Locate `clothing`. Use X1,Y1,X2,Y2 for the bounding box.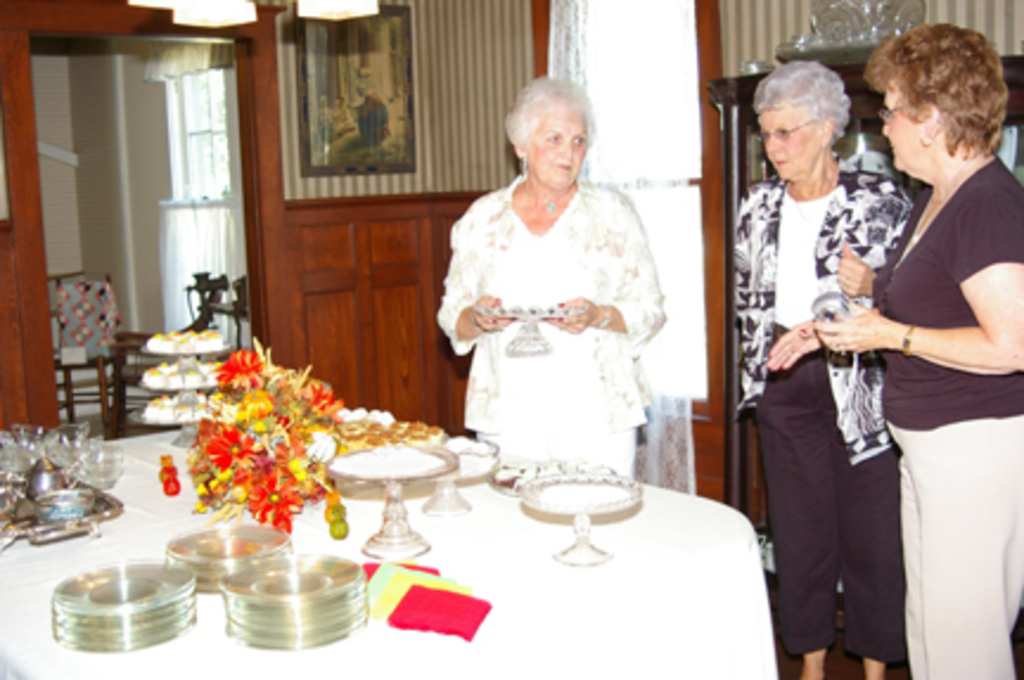
875,152,1022,678.
